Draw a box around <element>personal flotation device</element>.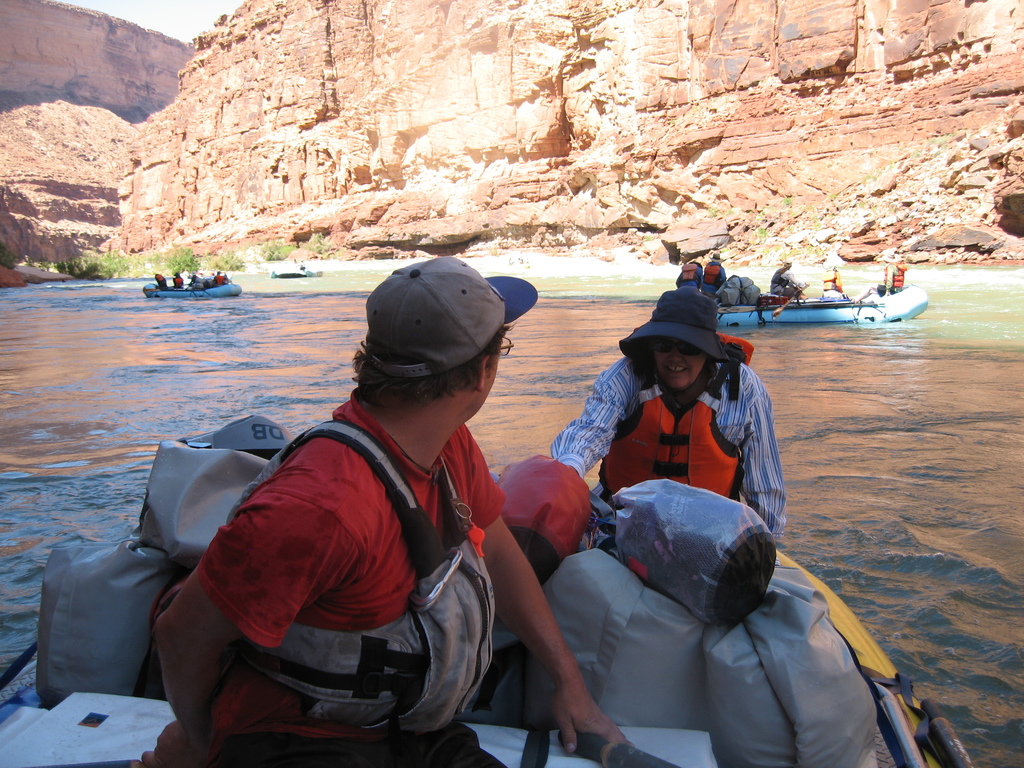
left=154, top=273, right=164, bottom=284.
